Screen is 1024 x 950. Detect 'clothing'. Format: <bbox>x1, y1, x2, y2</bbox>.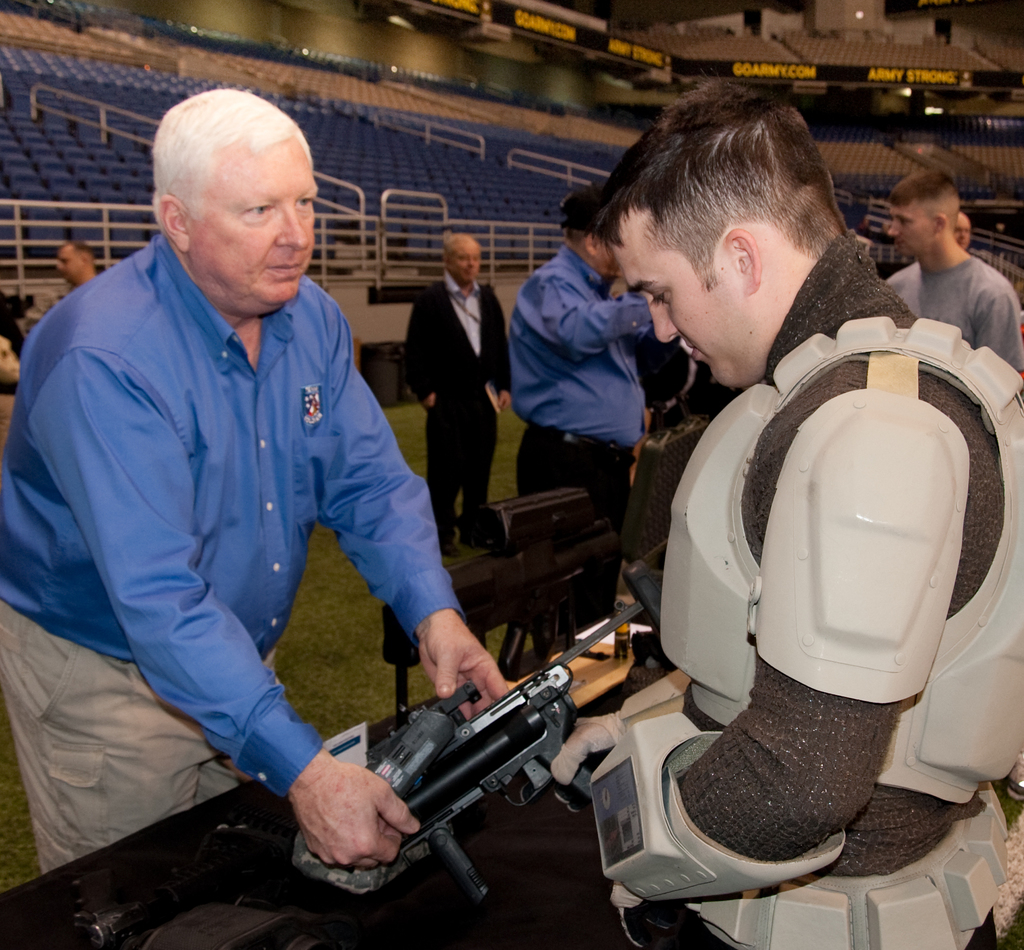
<bbox>882, 255, 1023, 372</bbox>.
